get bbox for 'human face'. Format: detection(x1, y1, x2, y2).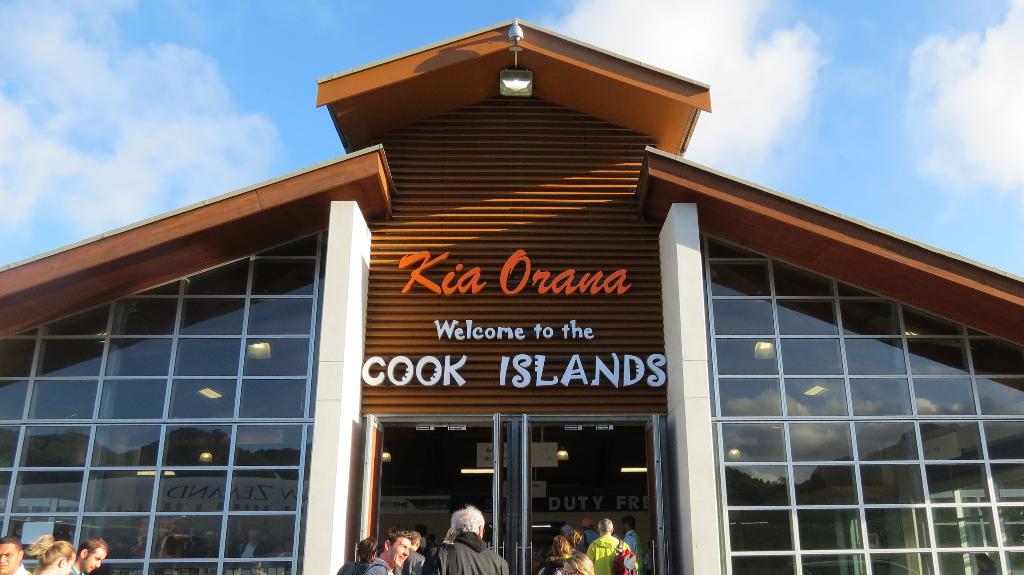
detection(389, 537, 412, 563).
